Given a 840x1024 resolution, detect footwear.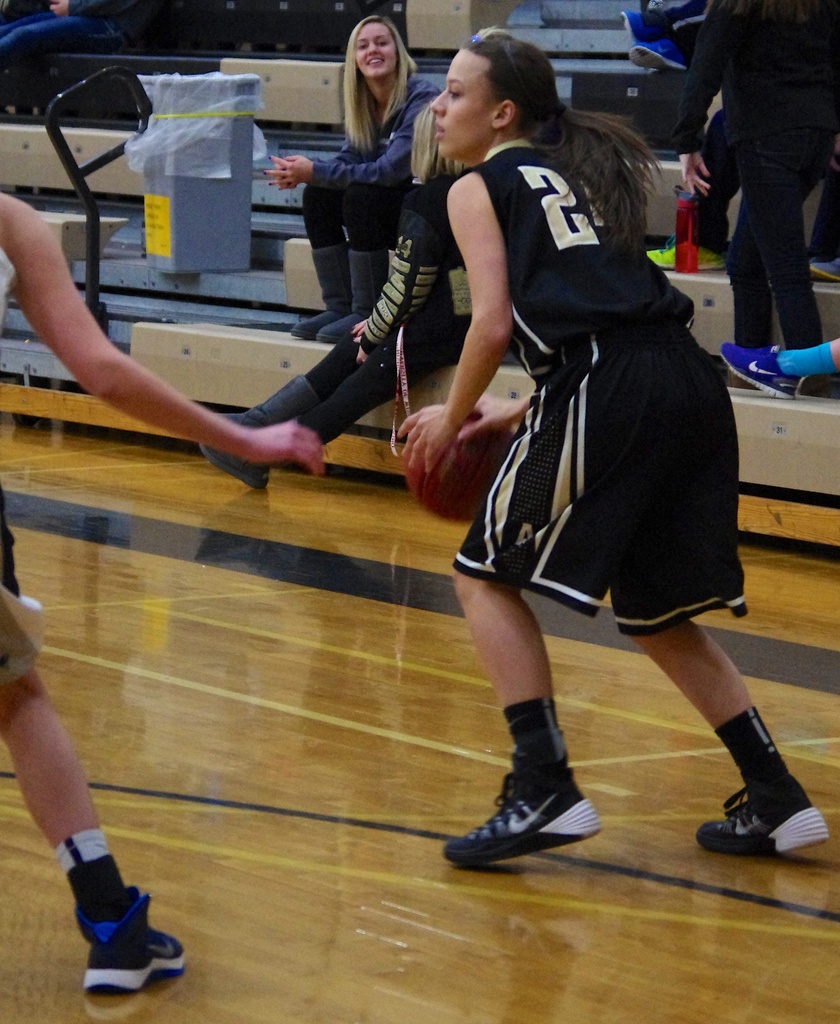
724/348/802/397.
